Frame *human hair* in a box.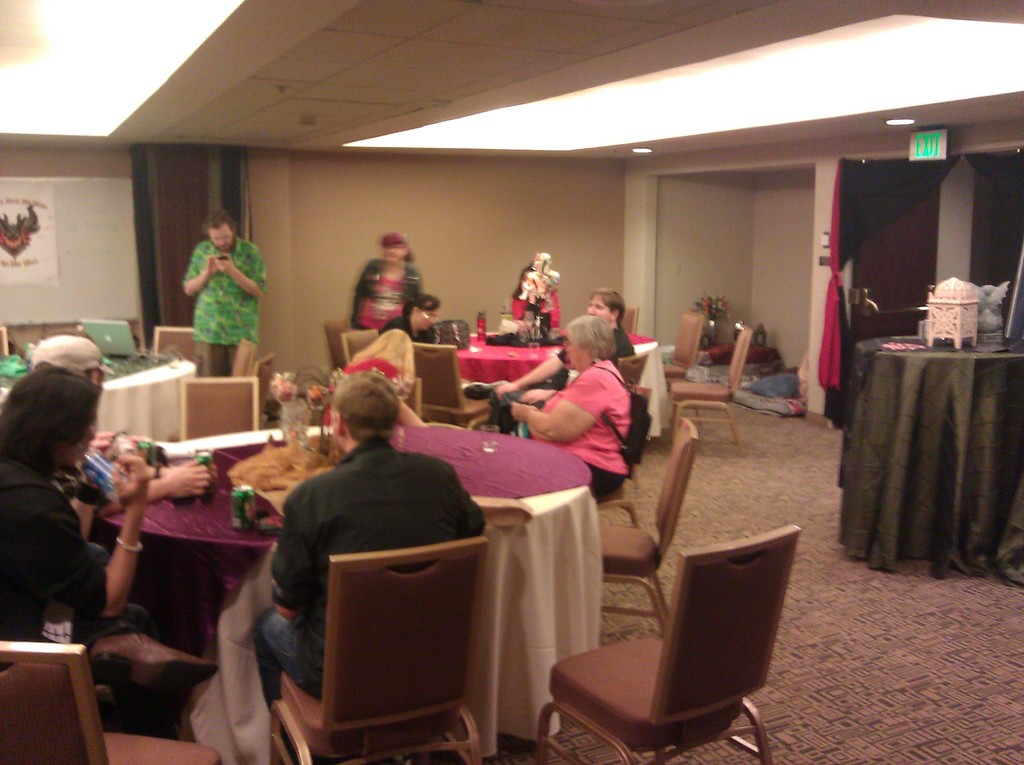
[345, 326, 417, 399].
